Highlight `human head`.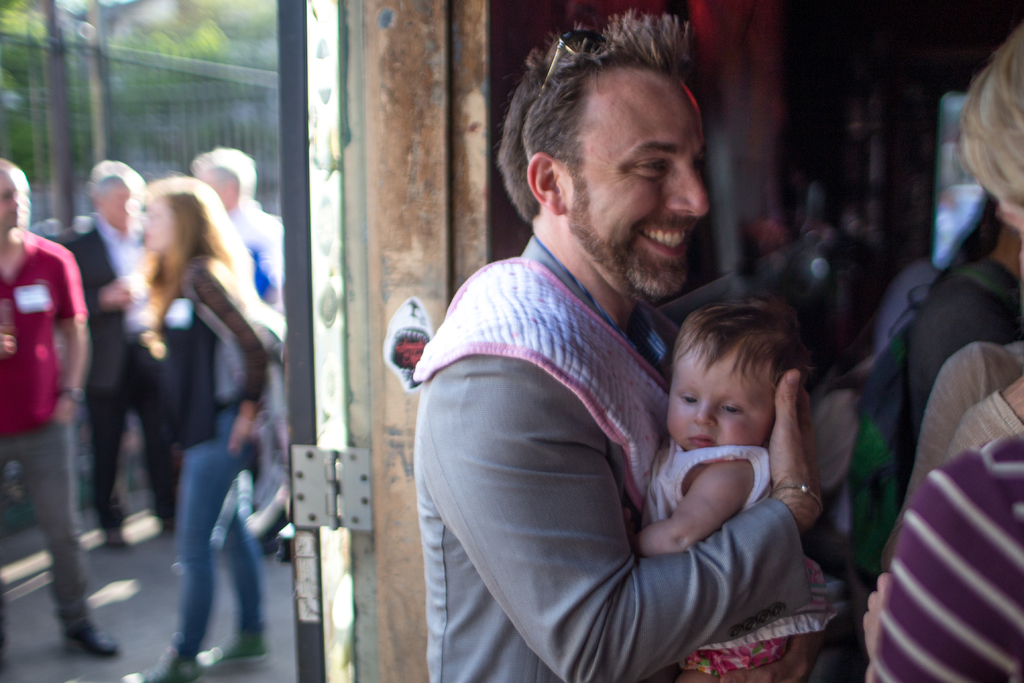
Highlighted region: detection(138, 176, 212, 267).
